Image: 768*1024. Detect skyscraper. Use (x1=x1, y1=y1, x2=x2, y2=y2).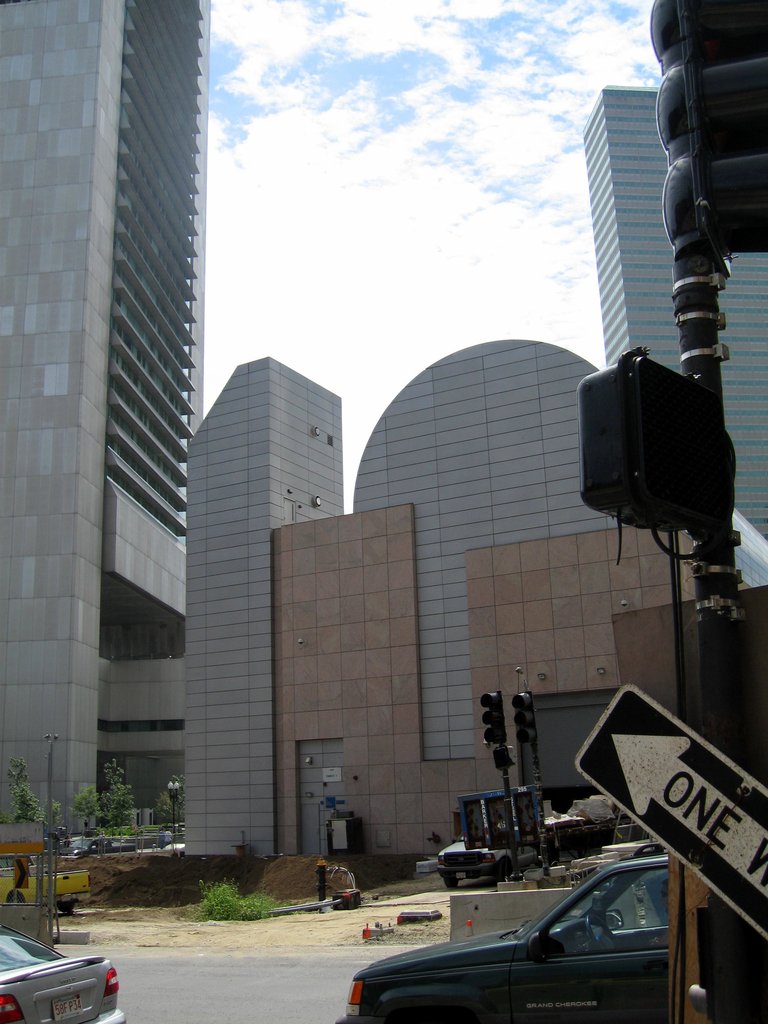
(x1=0, y1=0, x2=206, y2=840).
